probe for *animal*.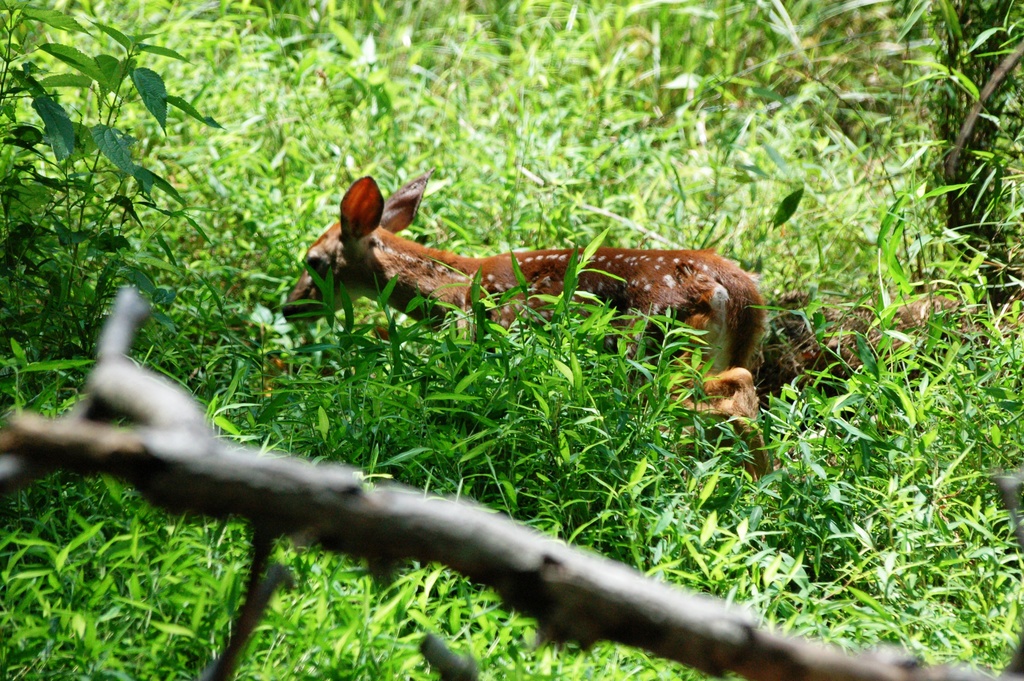
Probe result: locate(284, 174, 769, 379).
